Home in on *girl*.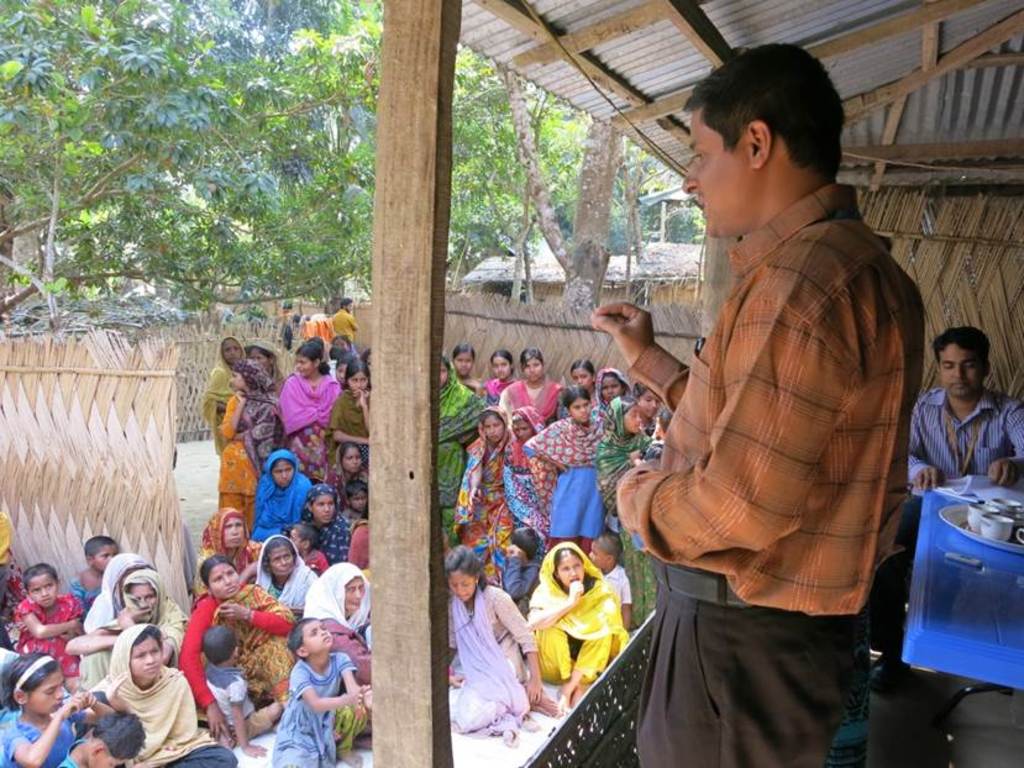
Homed in at bbox(568, 358, 598, 400).
